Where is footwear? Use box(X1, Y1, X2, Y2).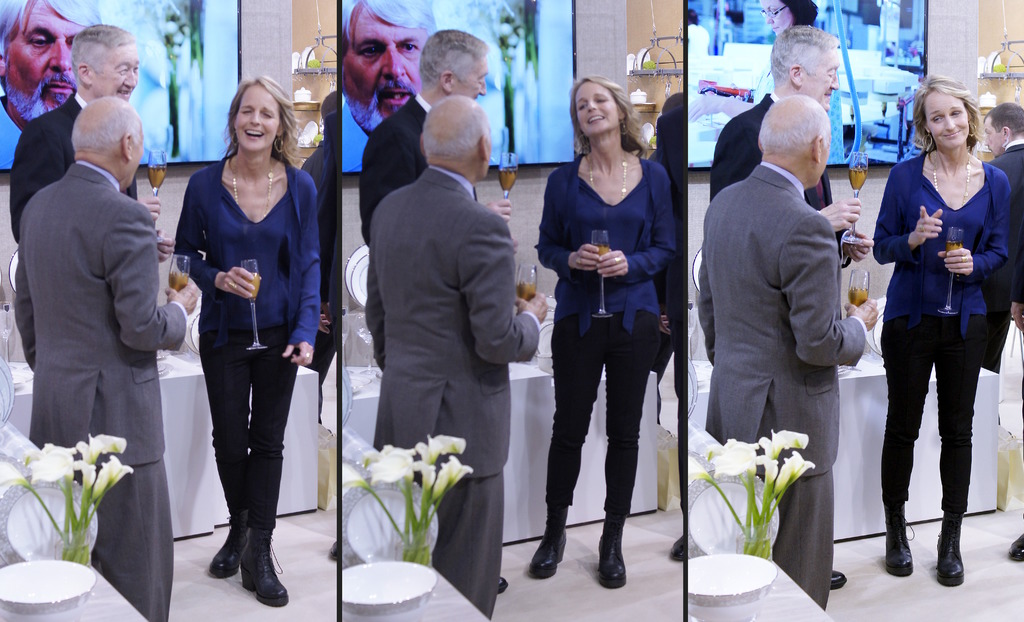
box(1005, 530, 1023, 561).
